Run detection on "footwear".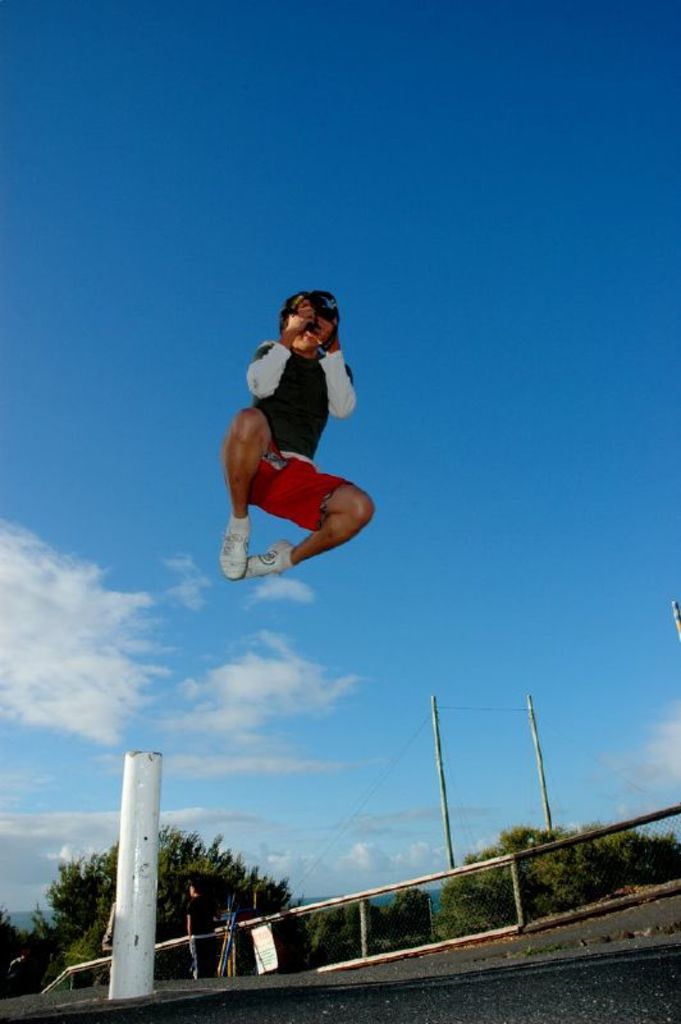
Result: x1=250, y1=544, x2=296, y2=579.
